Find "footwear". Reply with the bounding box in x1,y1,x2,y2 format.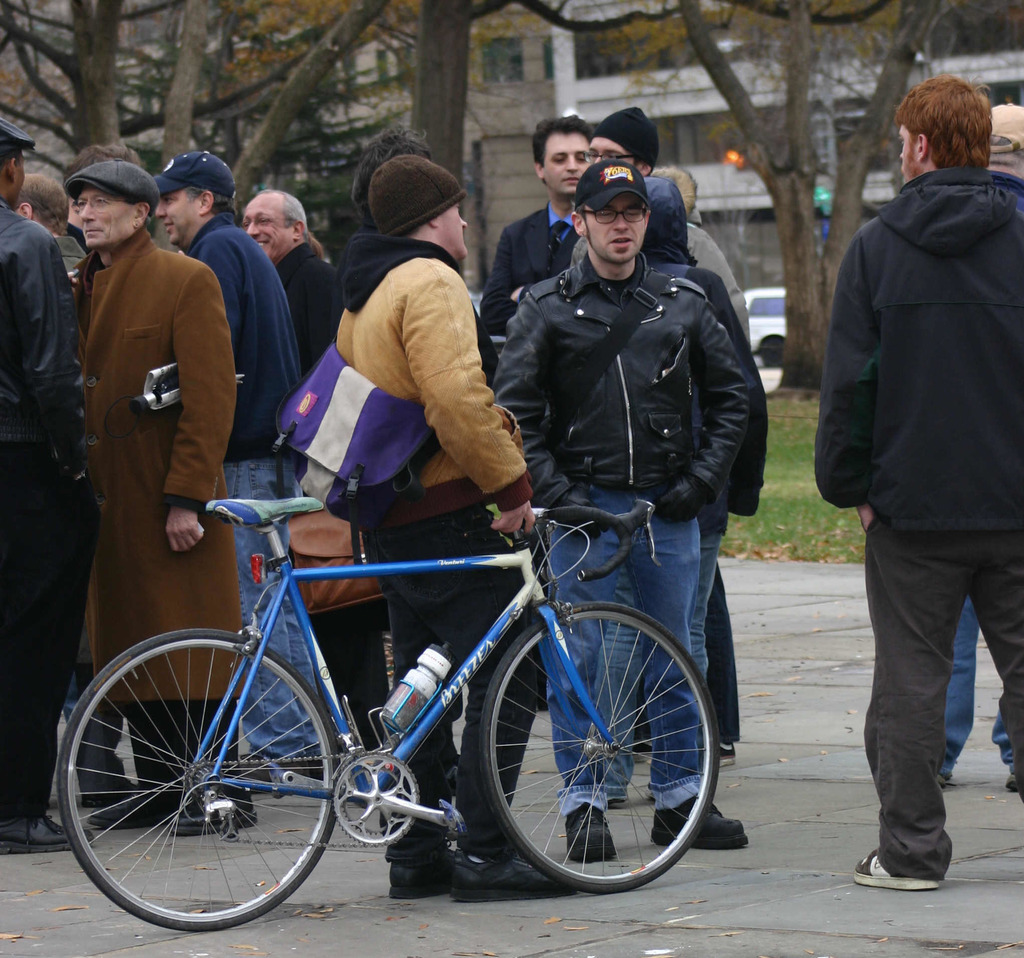
543,801,623,863.
